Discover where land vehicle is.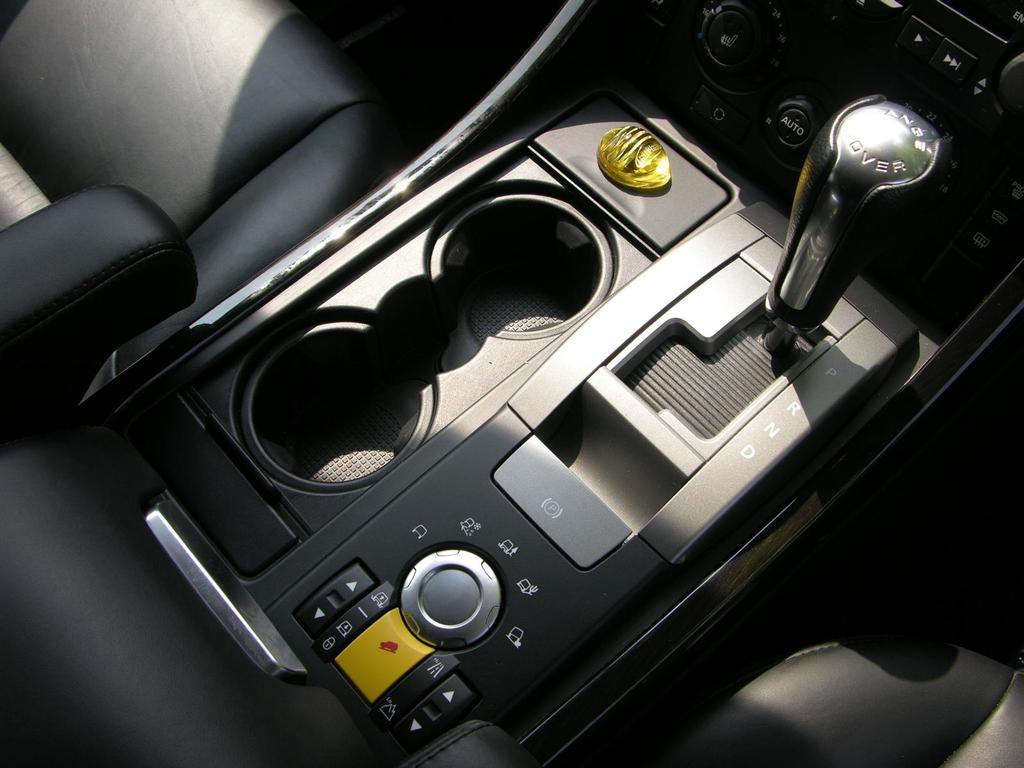
Discovered at select_region(0, 11, 1023, 767).
